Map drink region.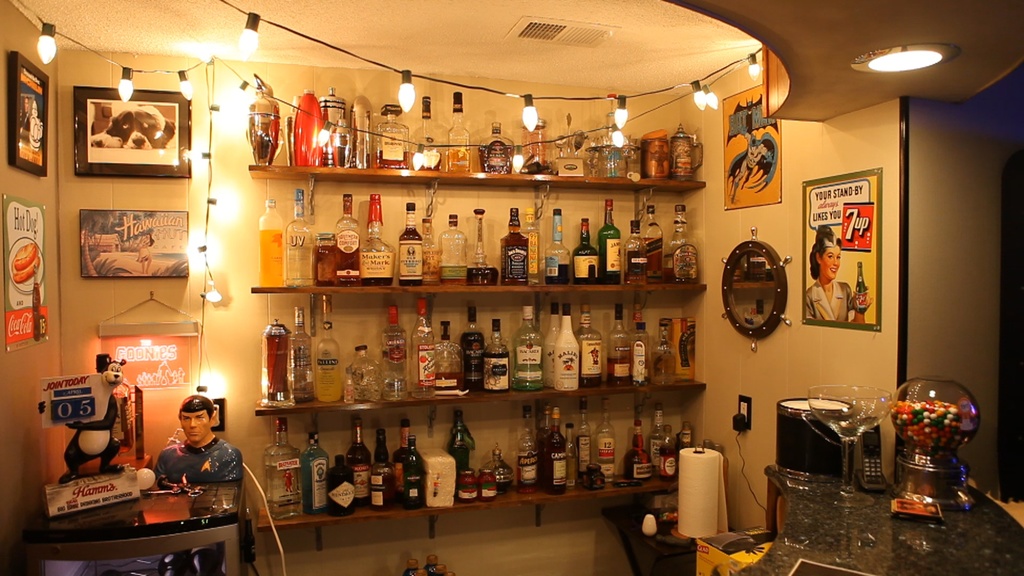
Mapped to Rect(545, 209, 572, 284).
